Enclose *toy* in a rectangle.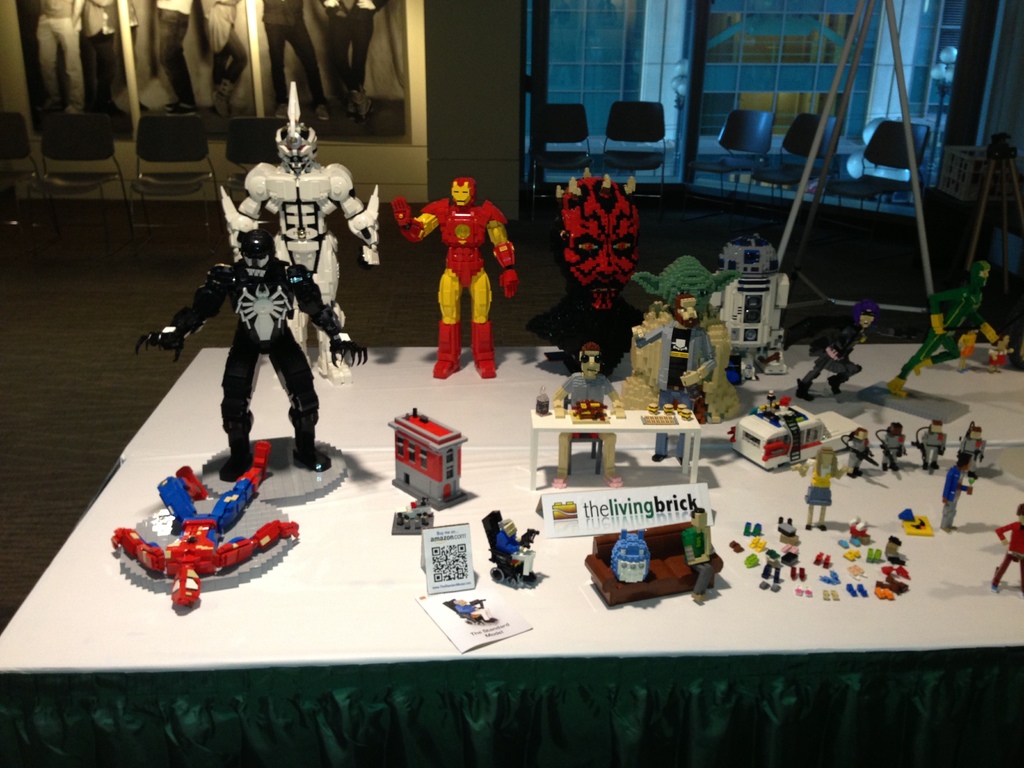
box=[387, 407, 470, 513].
